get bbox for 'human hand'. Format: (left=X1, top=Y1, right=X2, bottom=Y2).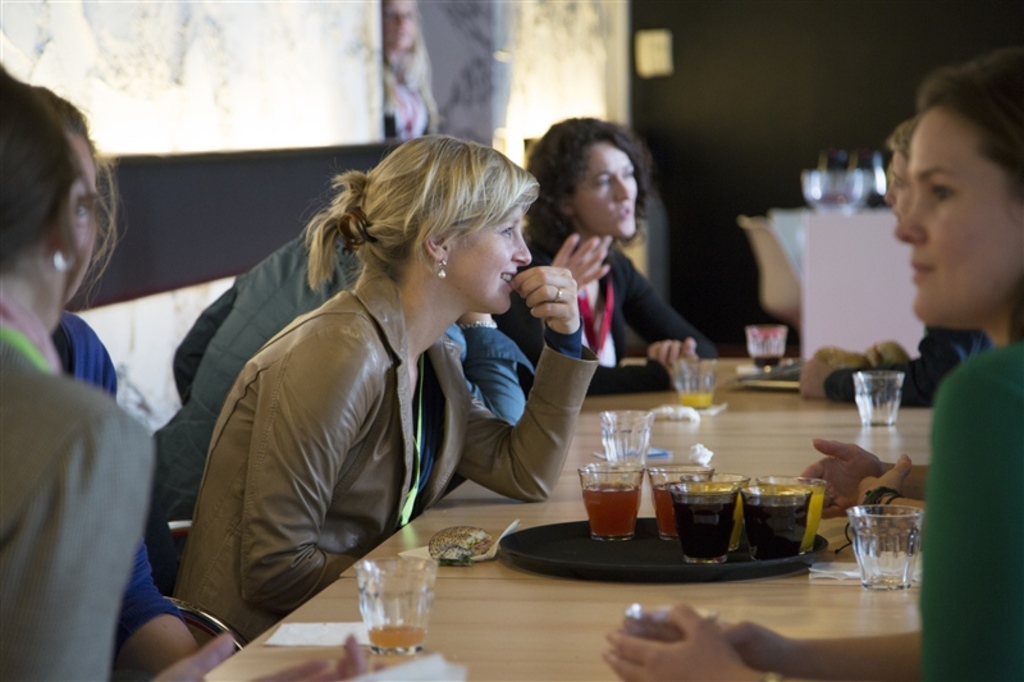
(left=603, top=600, right=749, bottom=681).
